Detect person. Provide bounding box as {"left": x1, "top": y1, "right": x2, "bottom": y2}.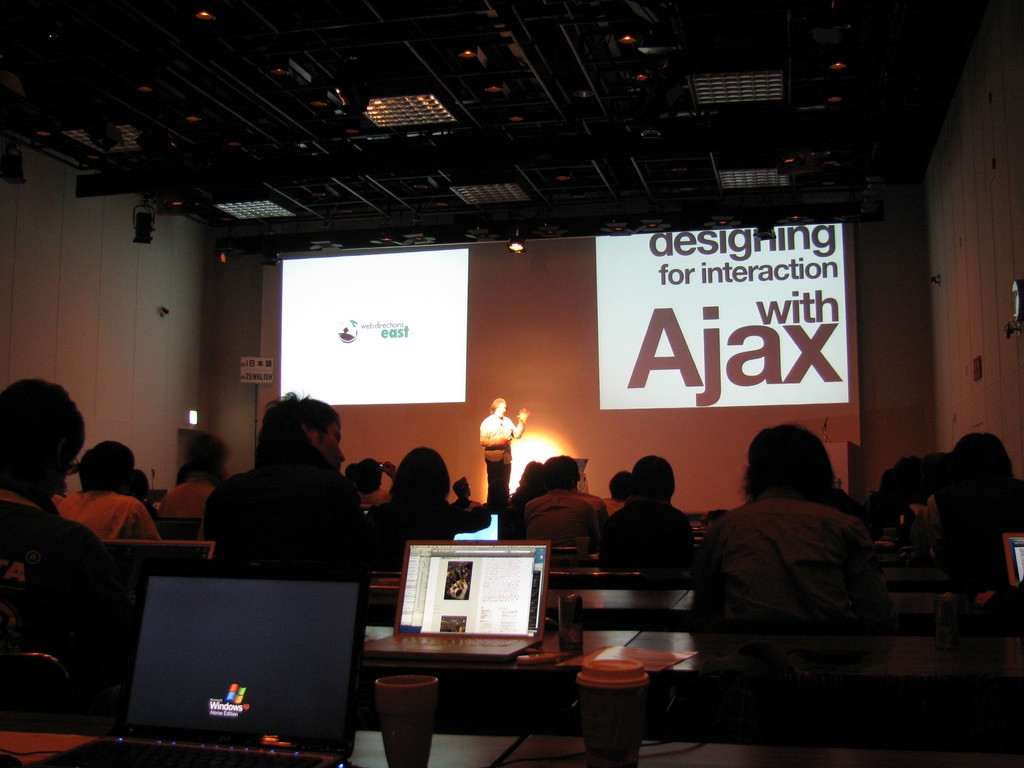
{"left": 893, "top": 425, "right": 1023, "bottom": 604}.
